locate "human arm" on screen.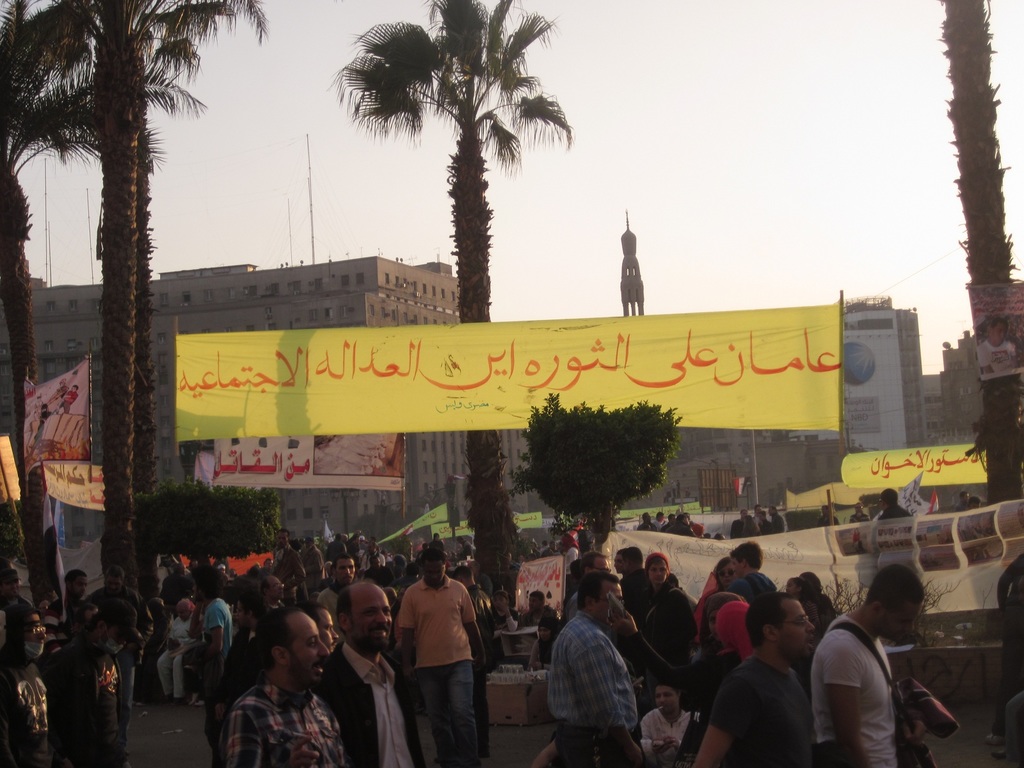
On screen at crop(504, 604, 520, 631).
